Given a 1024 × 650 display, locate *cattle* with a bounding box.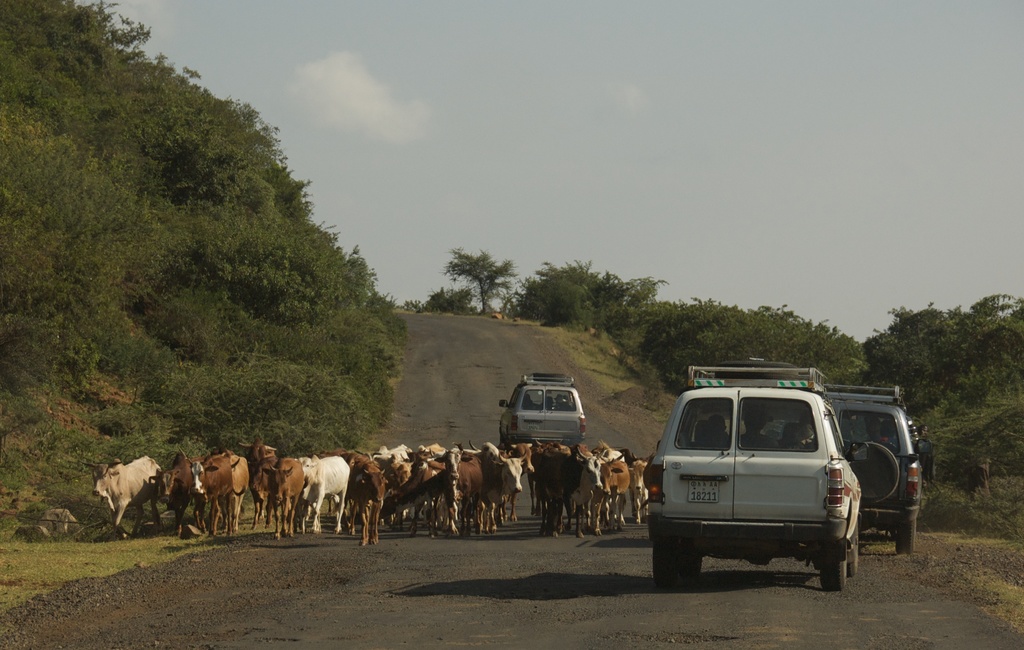
Located: [239,438,284,530].
